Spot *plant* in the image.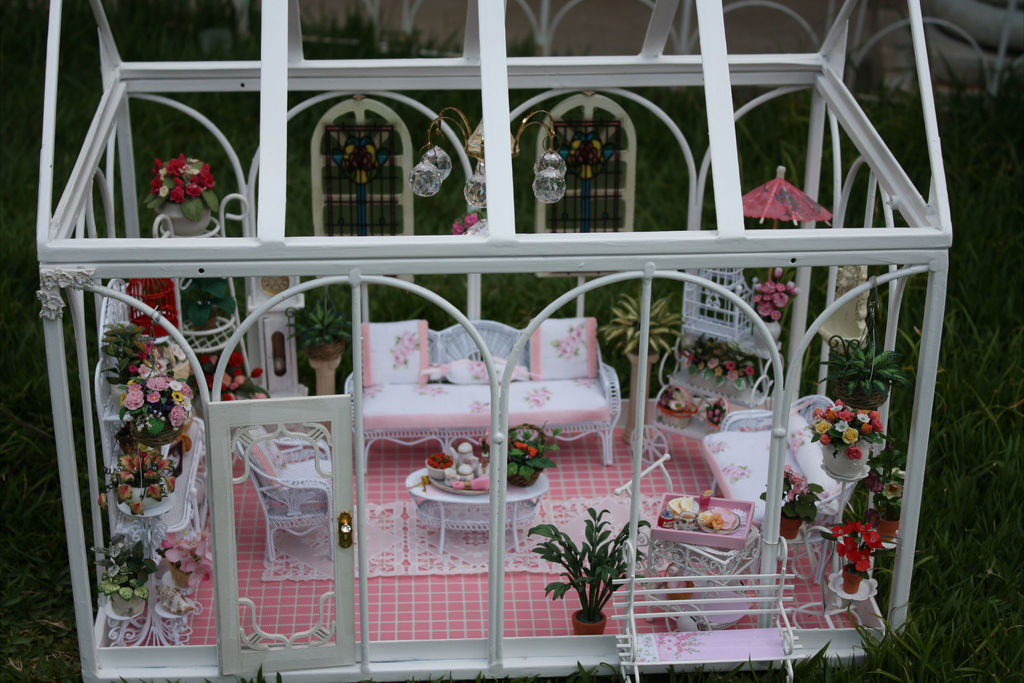
*plant* found at select_region(182, 273, 246, 334).
